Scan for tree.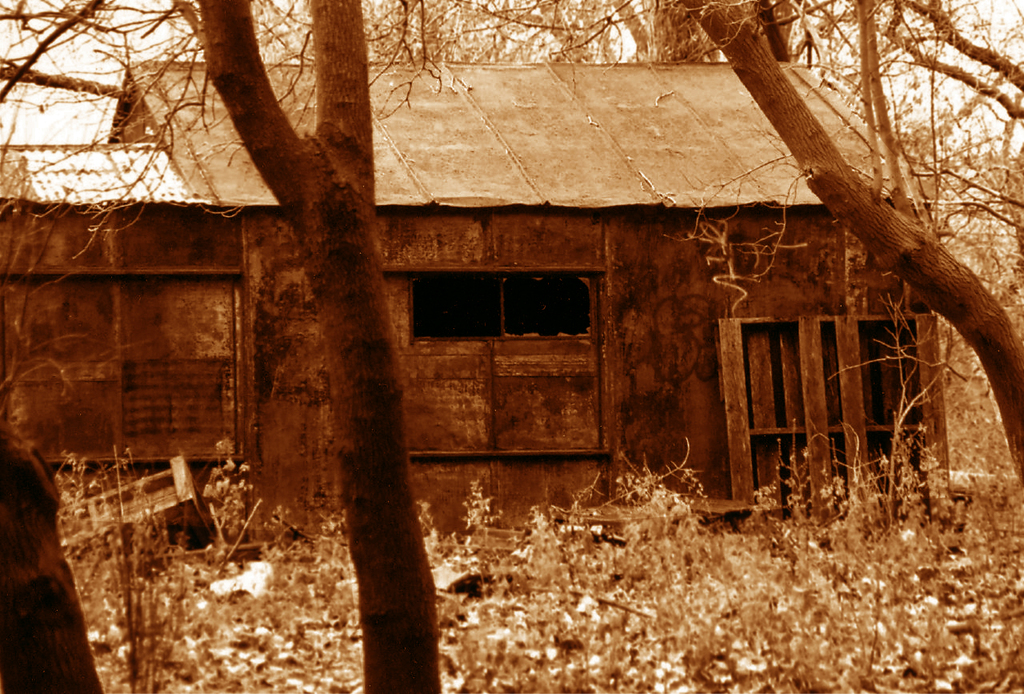
Scan result: BBox(0, 0, 1023, 693).
